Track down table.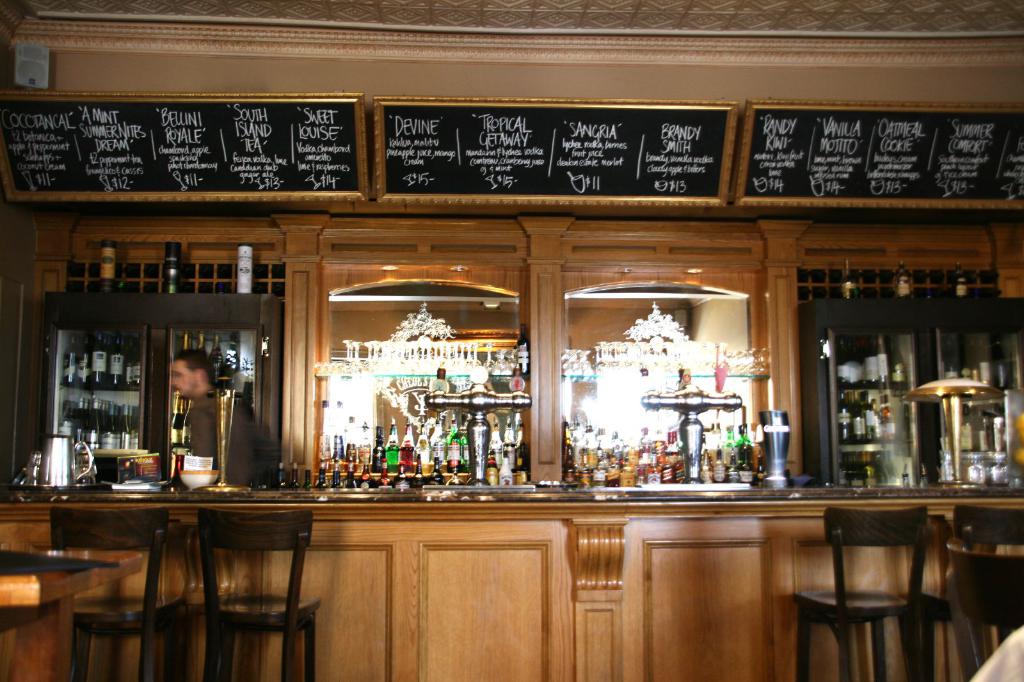
Tracked to l=0, t=548, r=143, b=678.
